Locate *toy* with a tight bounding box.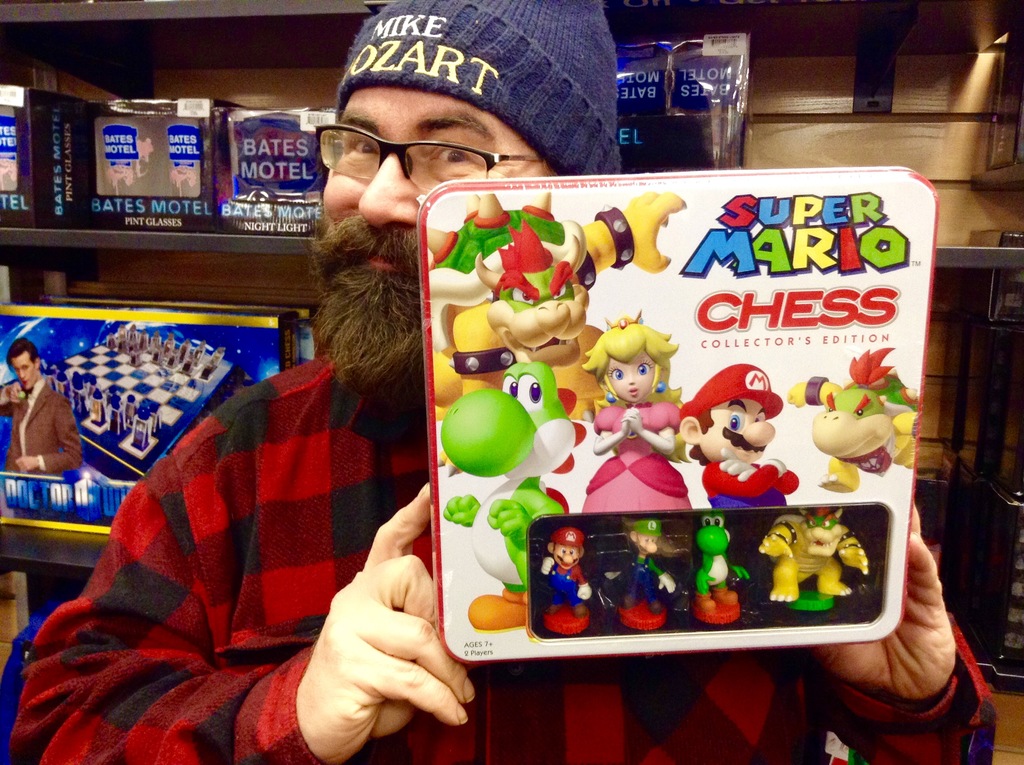
[426, 194, 687, 422].
